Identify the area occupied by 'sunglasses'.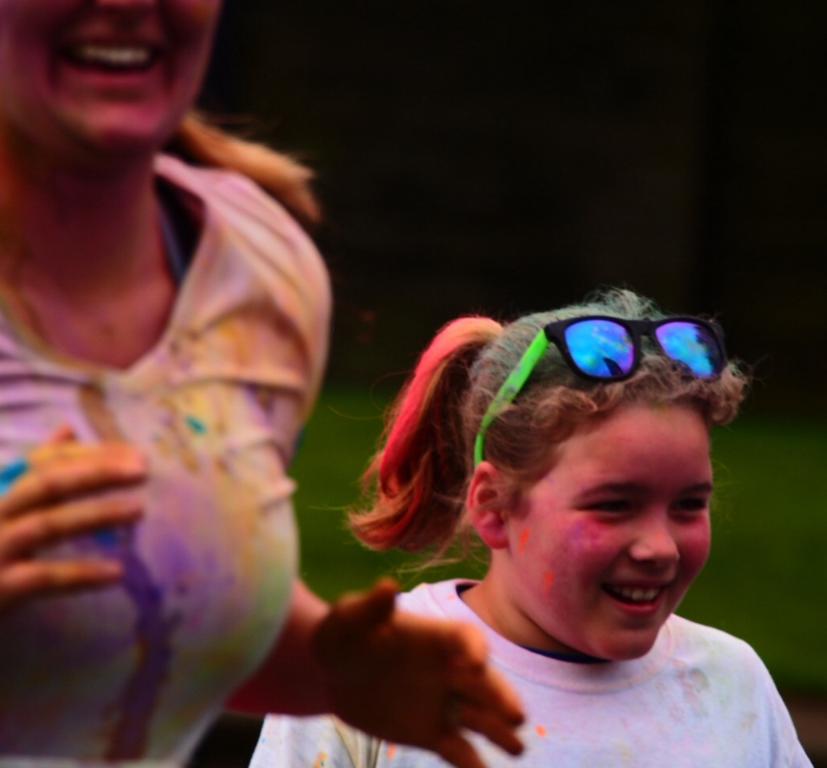
Area: [445, 307, 741, 475].
